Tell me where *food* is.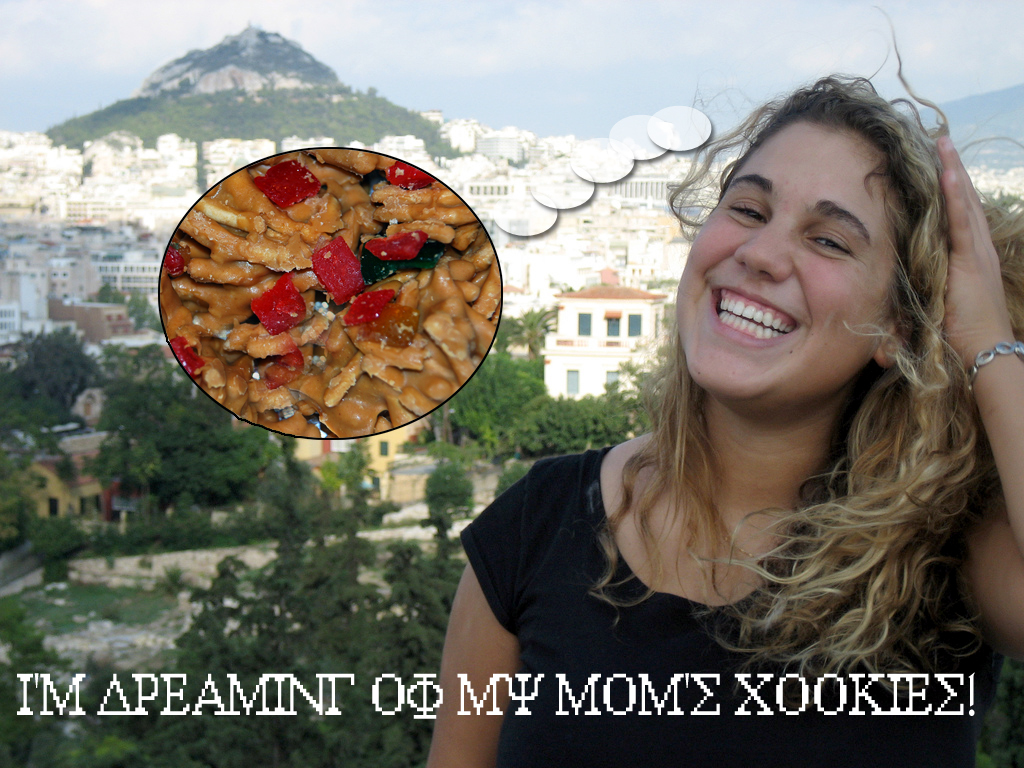
*food* is at [170, 149, 508, 433].
